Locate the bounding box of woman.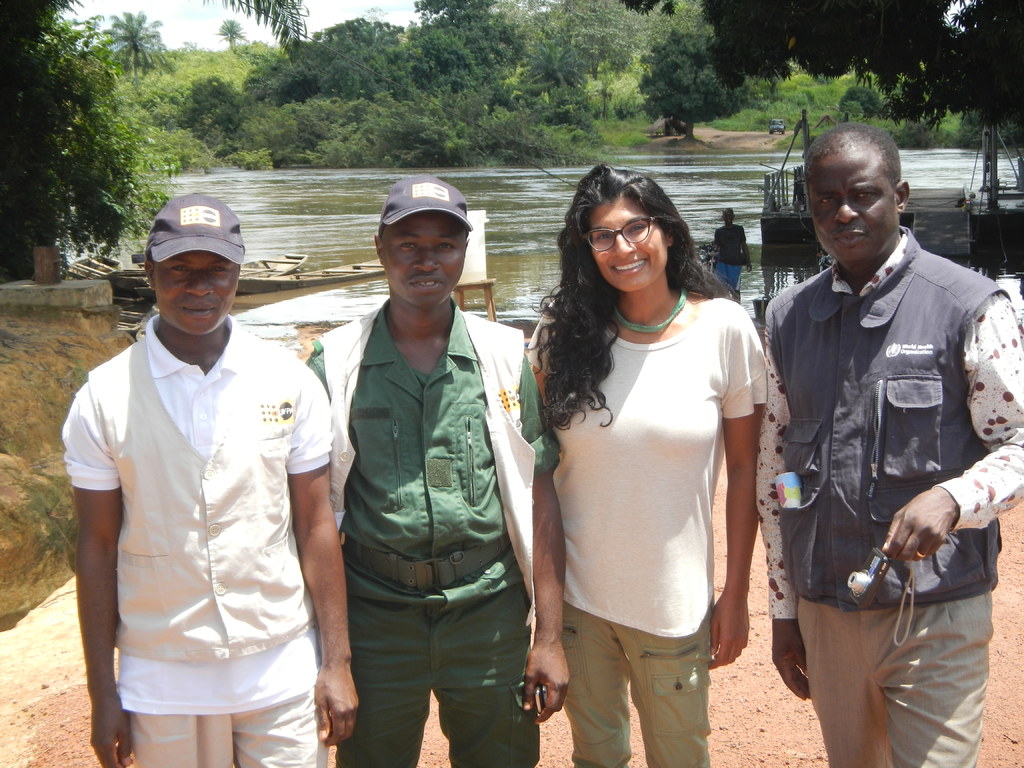
Bounding box: Rect(531, 170, 809, 767).
